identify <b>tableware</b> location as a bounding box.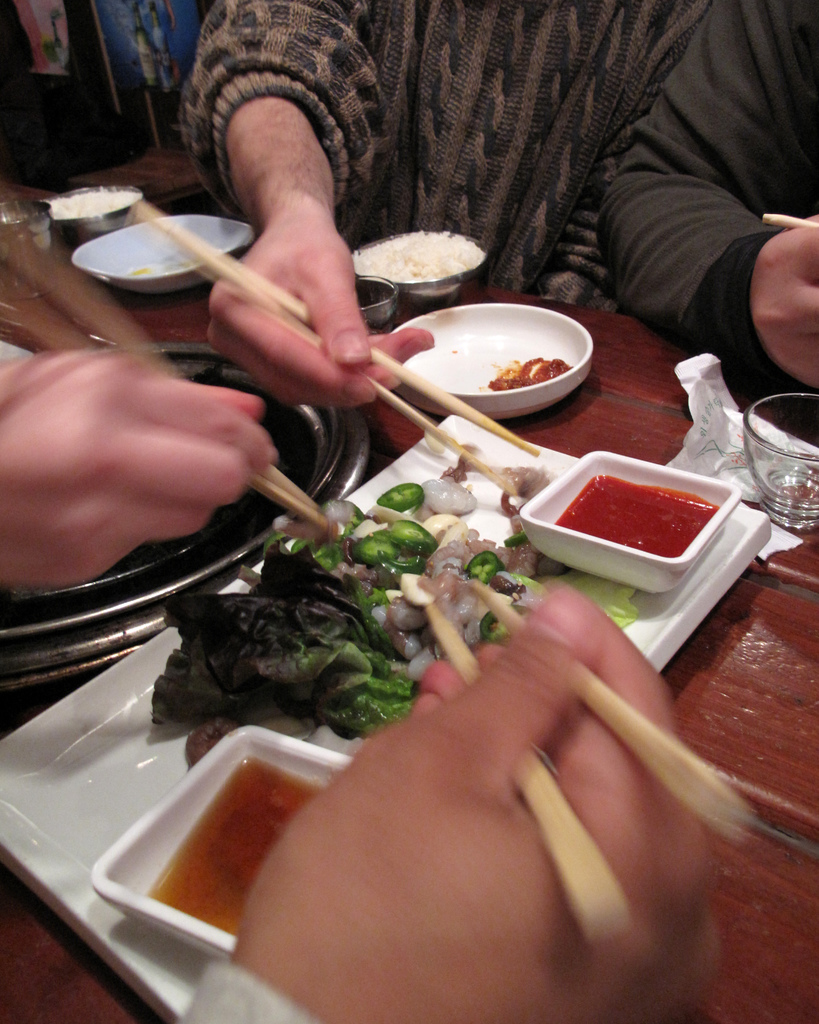
[x1=0, y1=342, x2=378, y2=722].
